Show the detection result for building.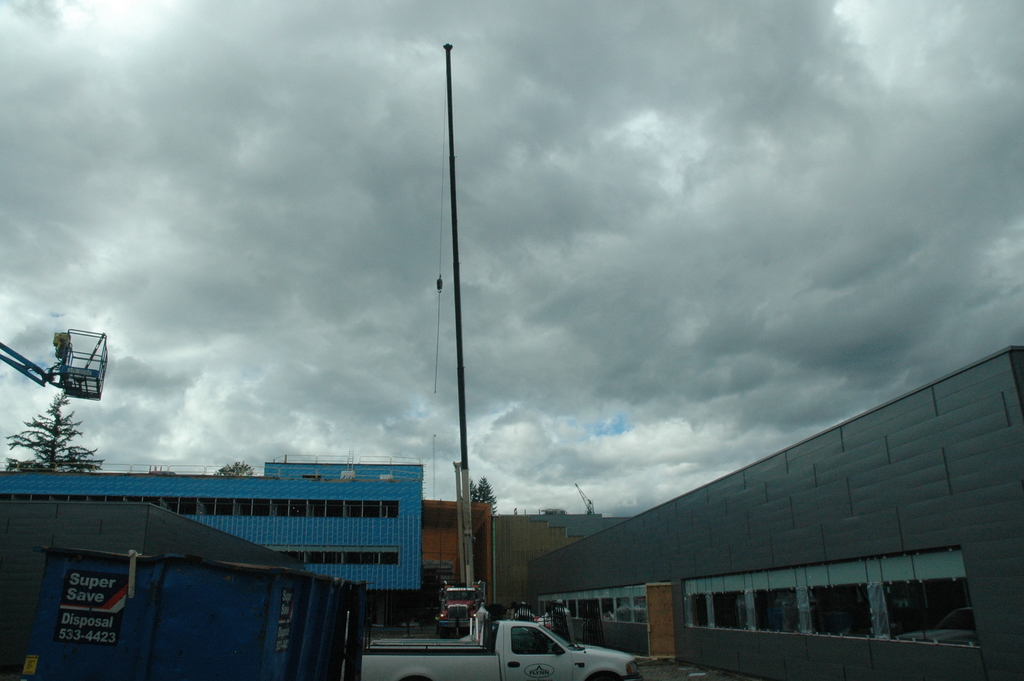
bbox=[424, 497, 495, 605].
